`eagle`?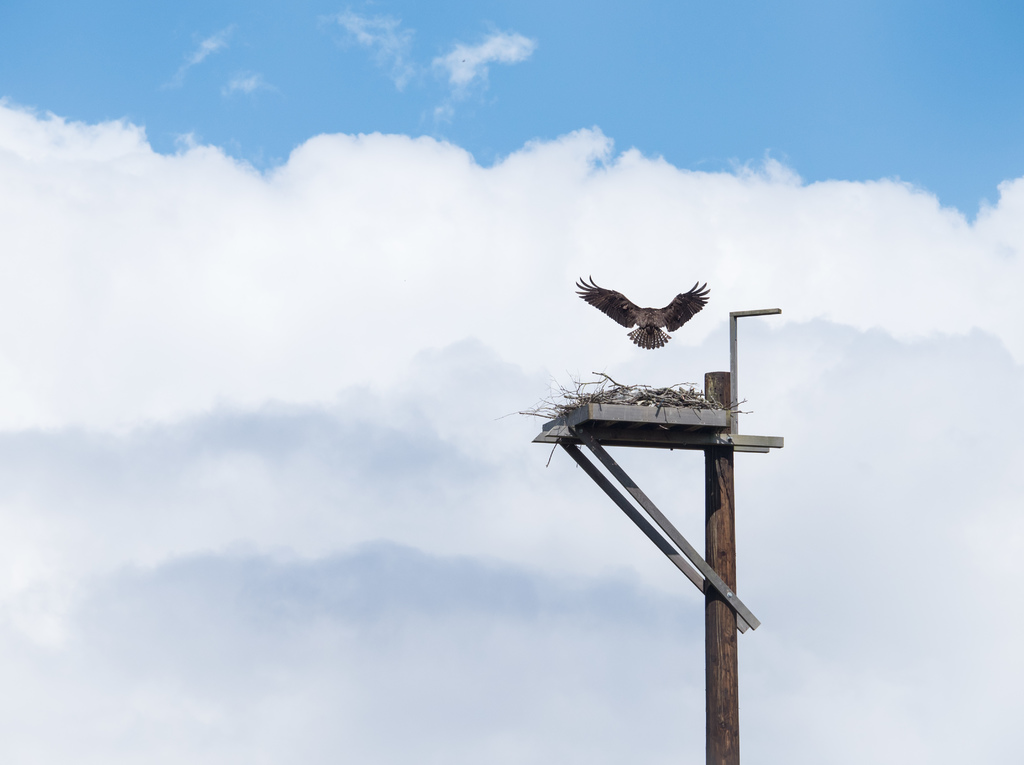
563/261/726/377
